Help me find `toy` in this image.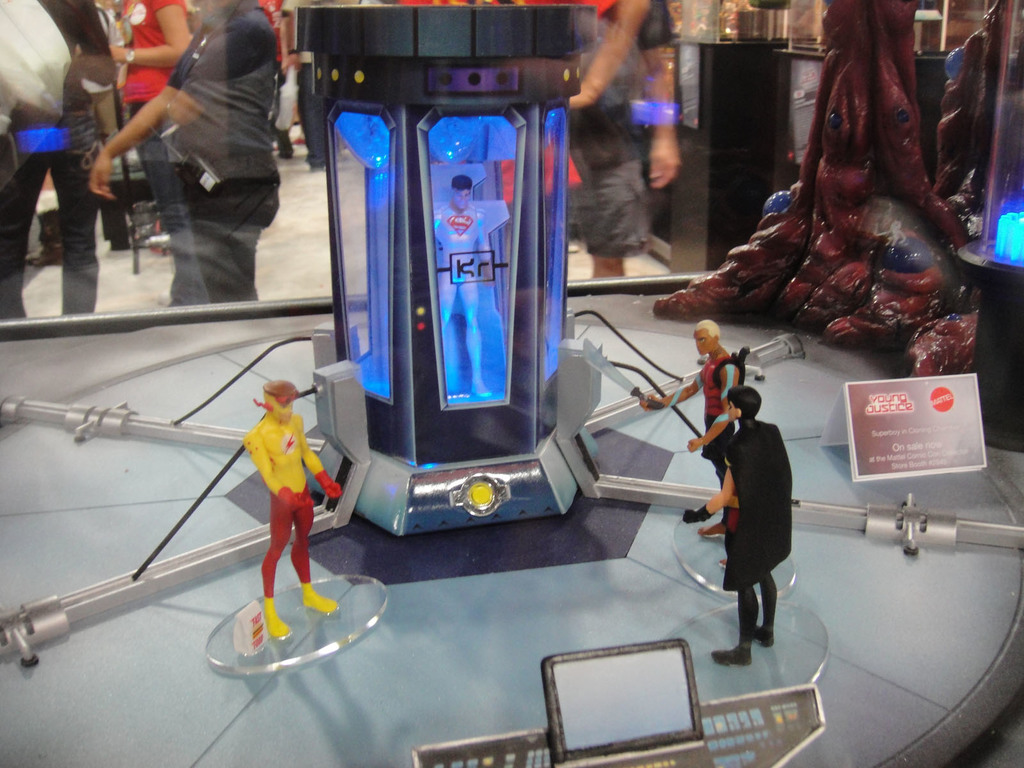
Found it: x1=413 y1=636 x2=824 y2=767.
